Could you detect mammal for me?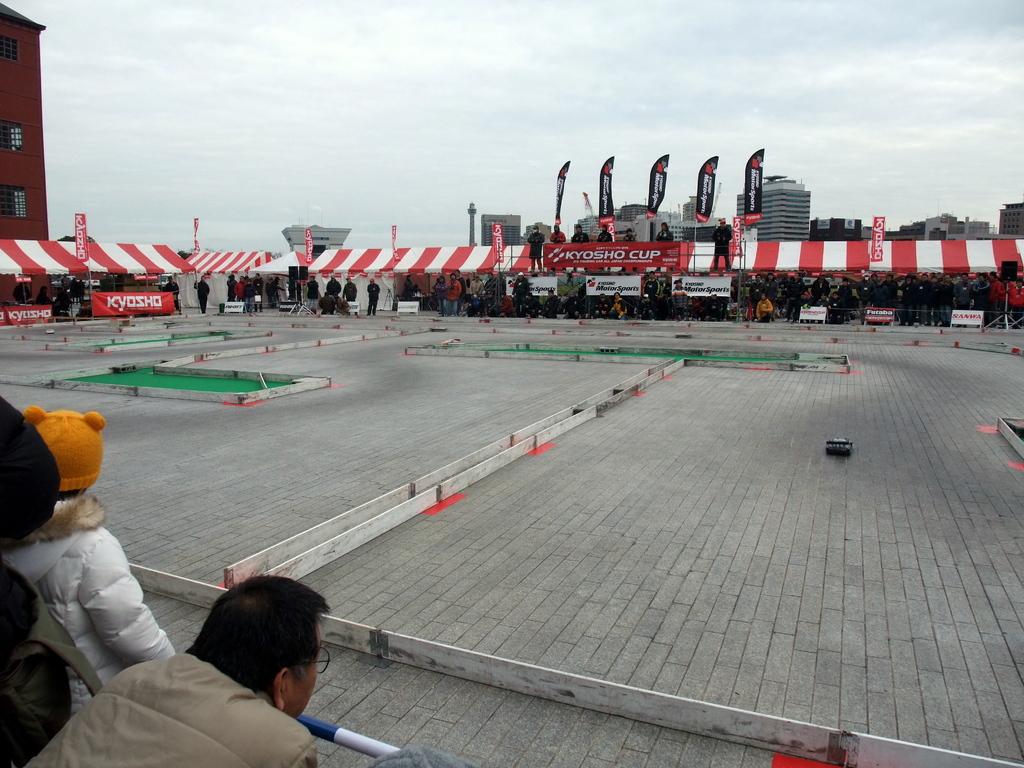
Detection result: <box>620,228,636,240</box>.
